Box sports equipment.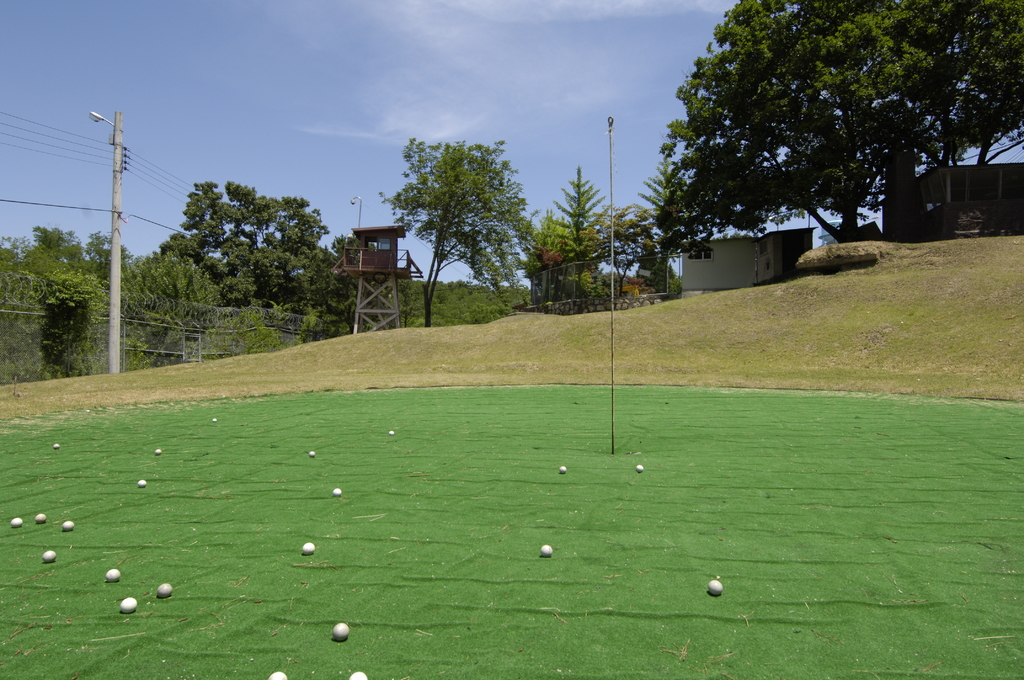
detection(42, 549, 56, 562).
